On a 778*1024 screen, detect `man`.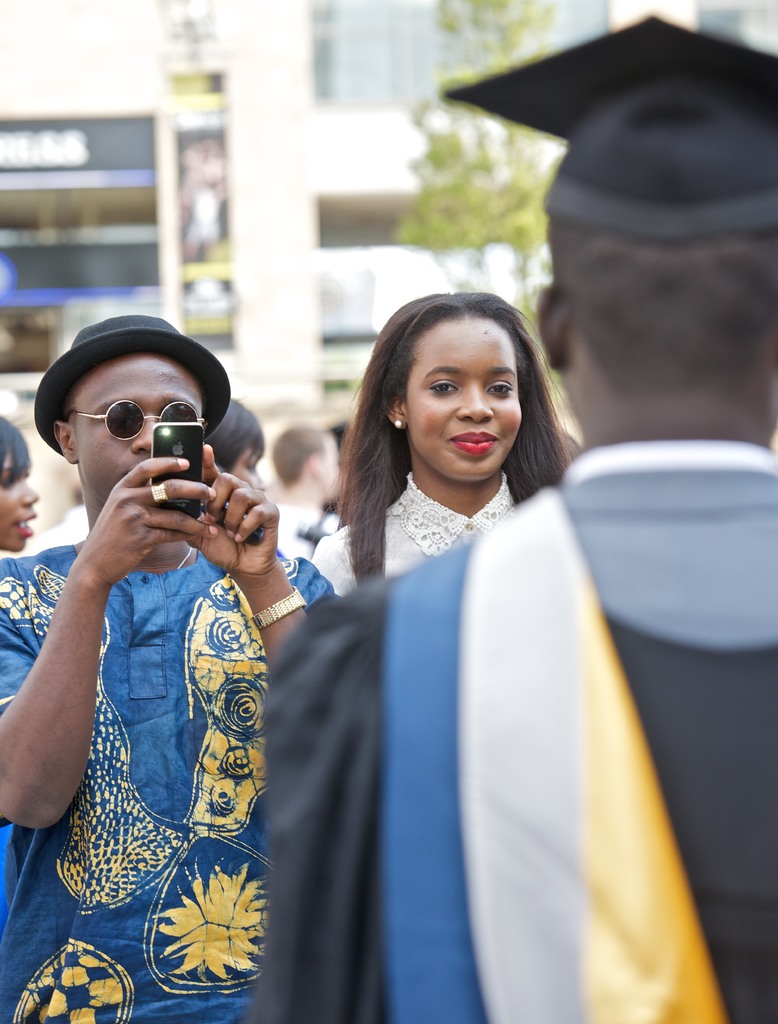
select_region(252, 13, 777, 1023).
